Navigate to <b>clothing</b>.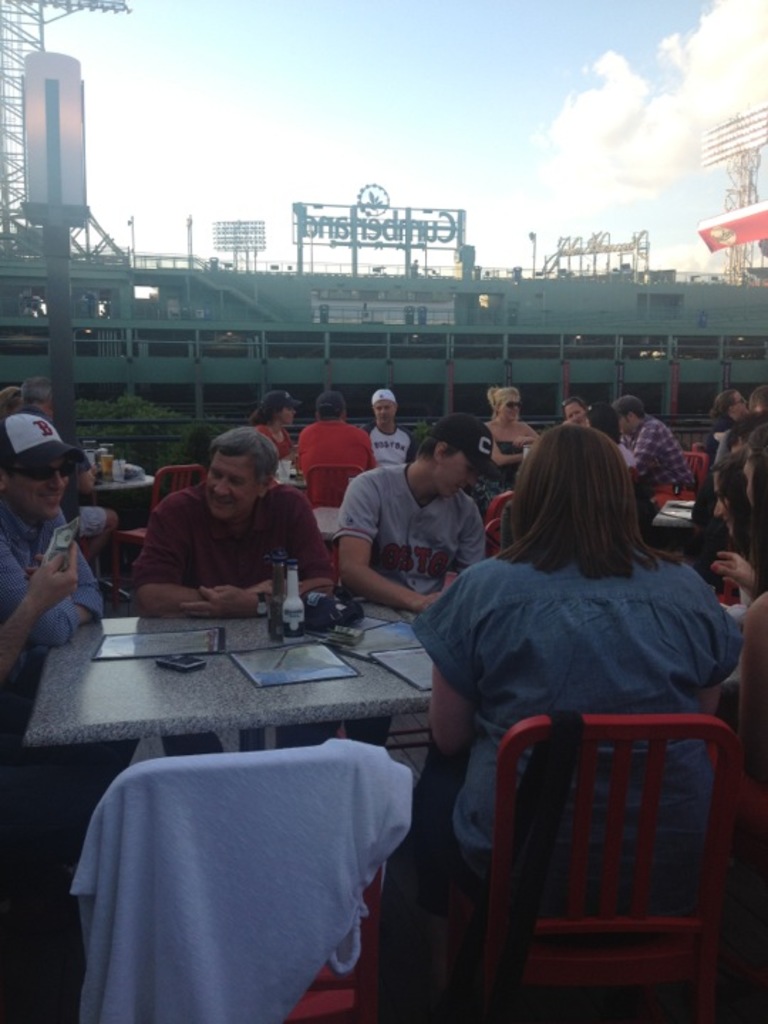
Navigation target: bbox=[115, 449, 327, 613].
